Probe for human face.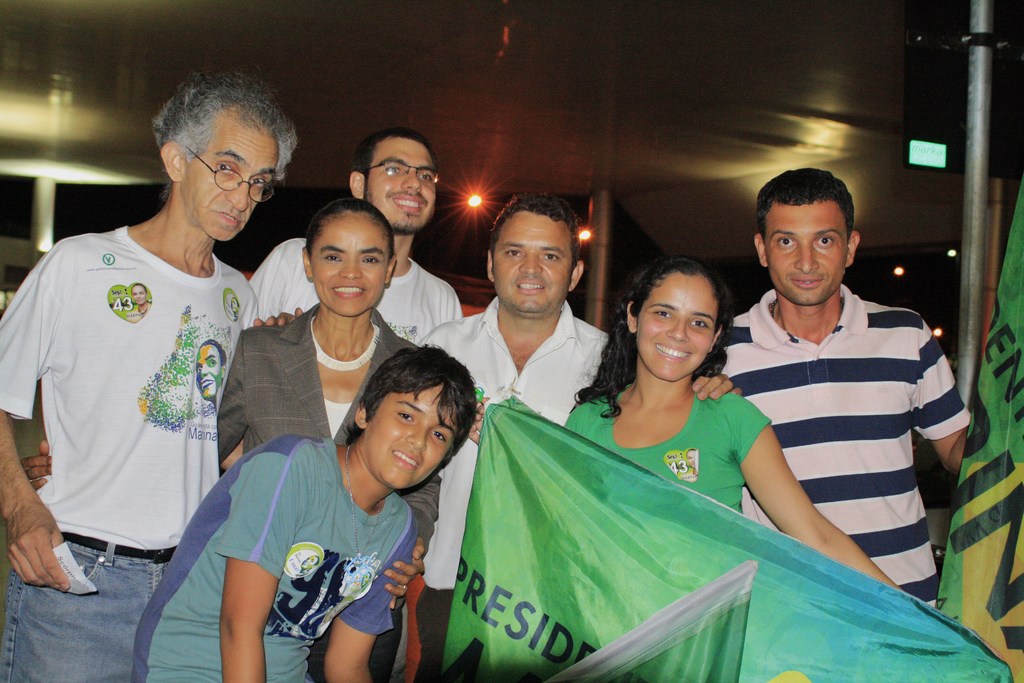
Probe result: Rect(365, 139, 439, 224).
